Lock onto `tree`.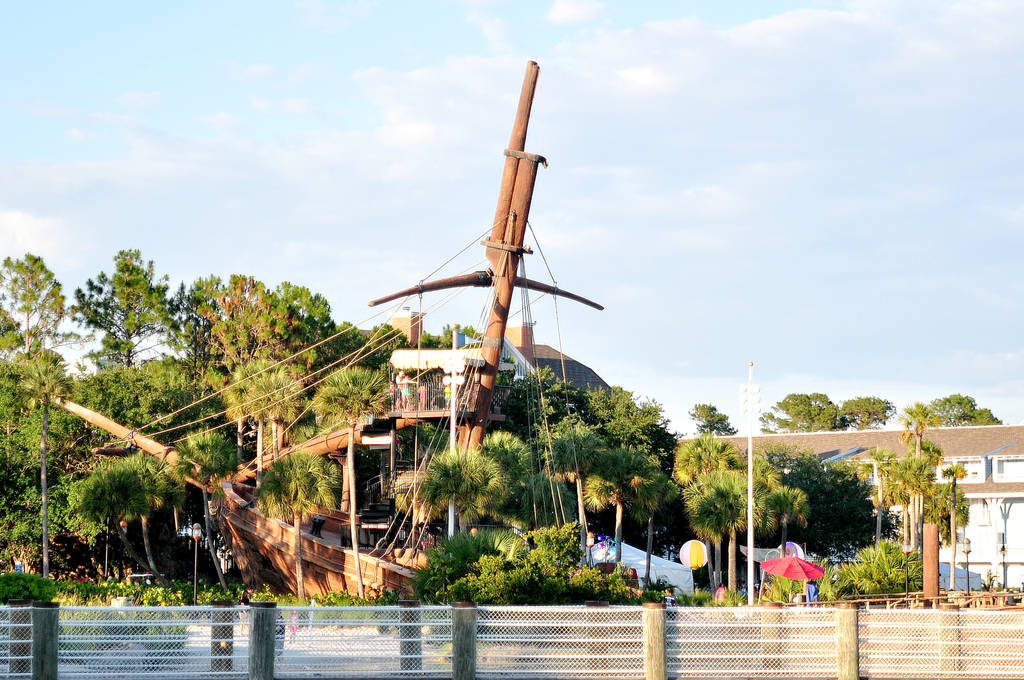
Locked: {"x1": 905, "y1": 401, "x2": 935, "y2": 460}.
